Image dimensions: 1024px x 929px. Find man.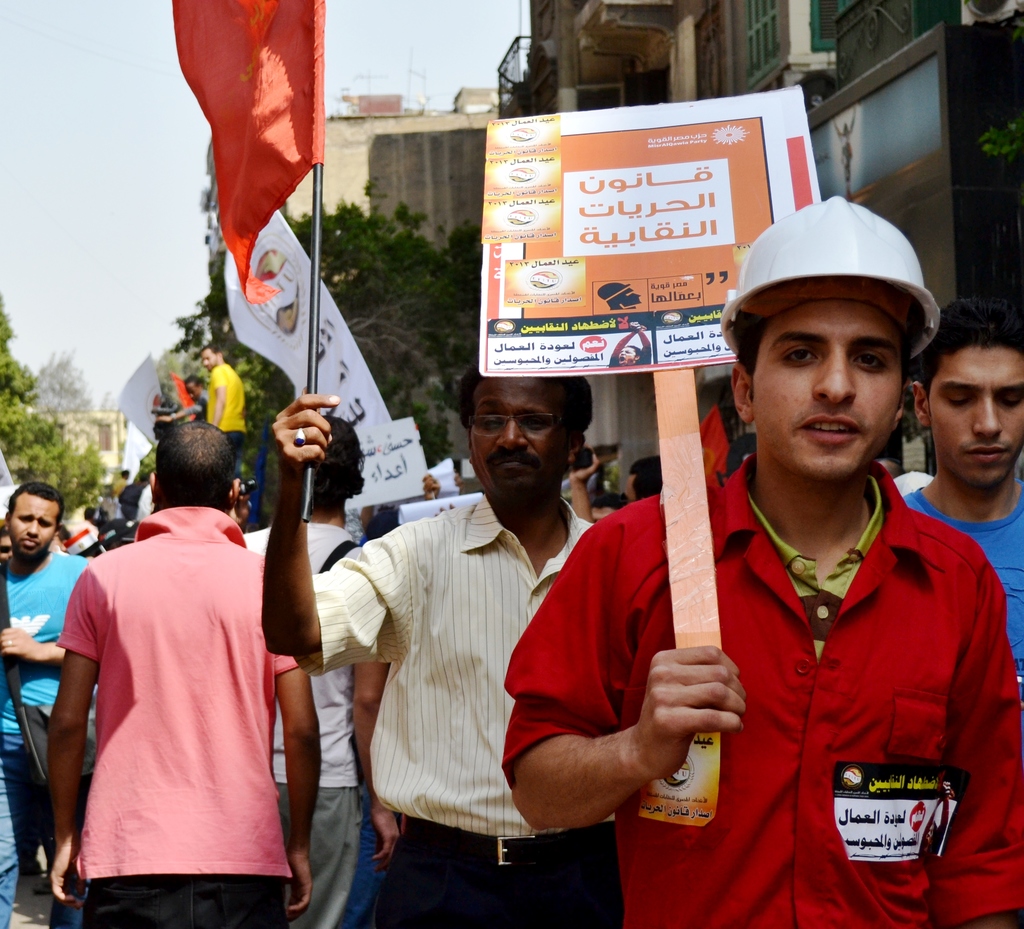
[115, 463, 127, 505].
